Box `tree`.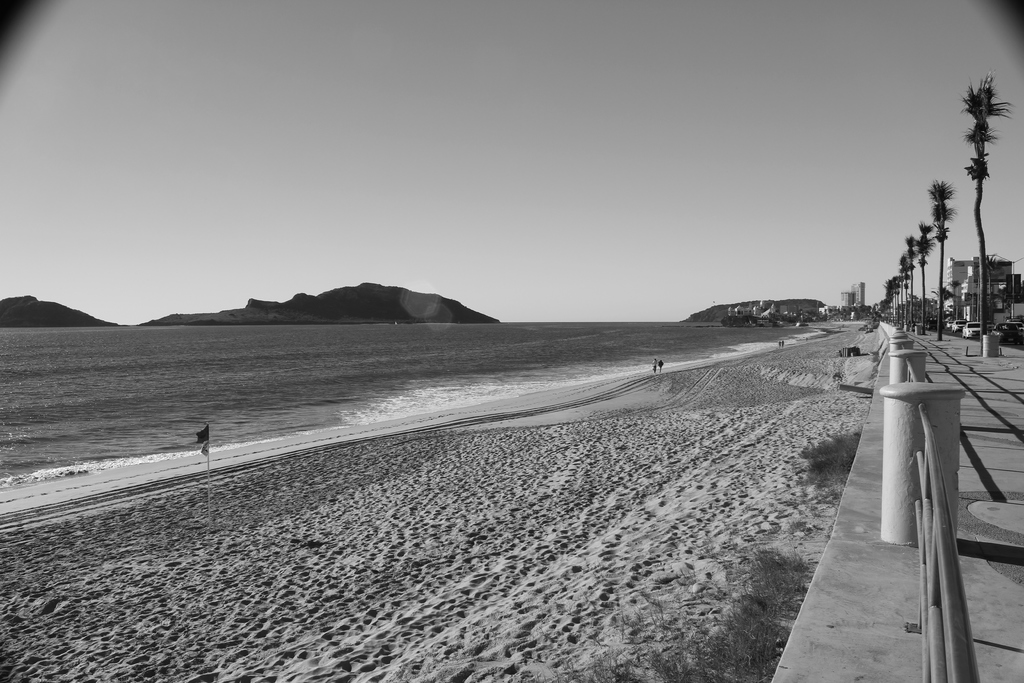
955, 65, 1014, 338.
